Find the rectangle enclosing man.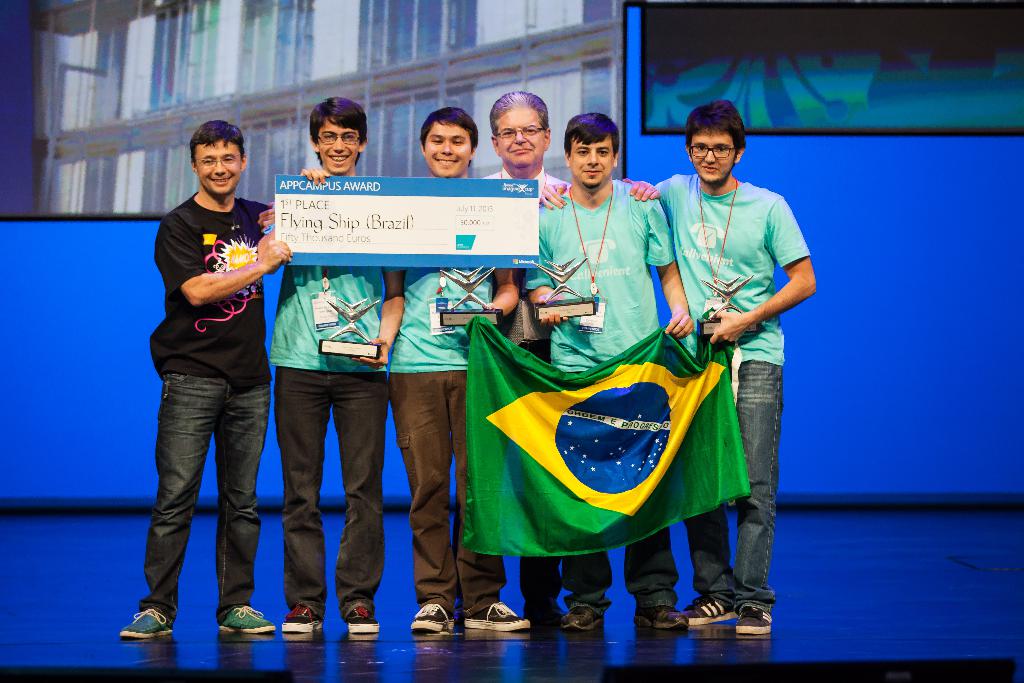
crop(274, 99, 400, 635).
